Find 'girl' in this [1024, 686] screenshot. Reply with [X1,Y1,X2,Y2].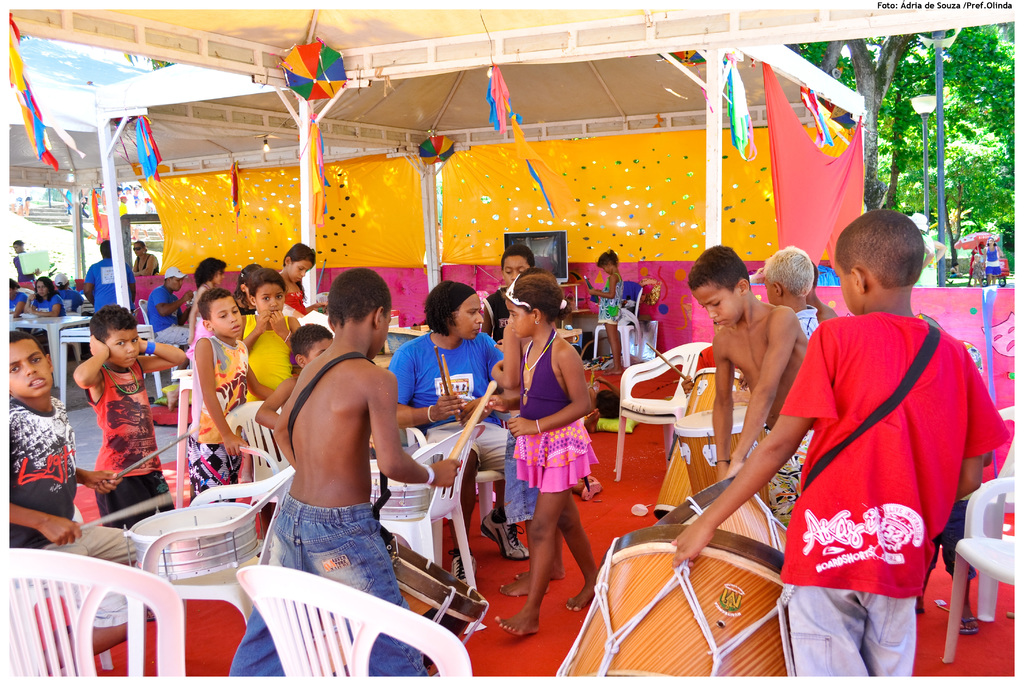
[593,247,623,377].
